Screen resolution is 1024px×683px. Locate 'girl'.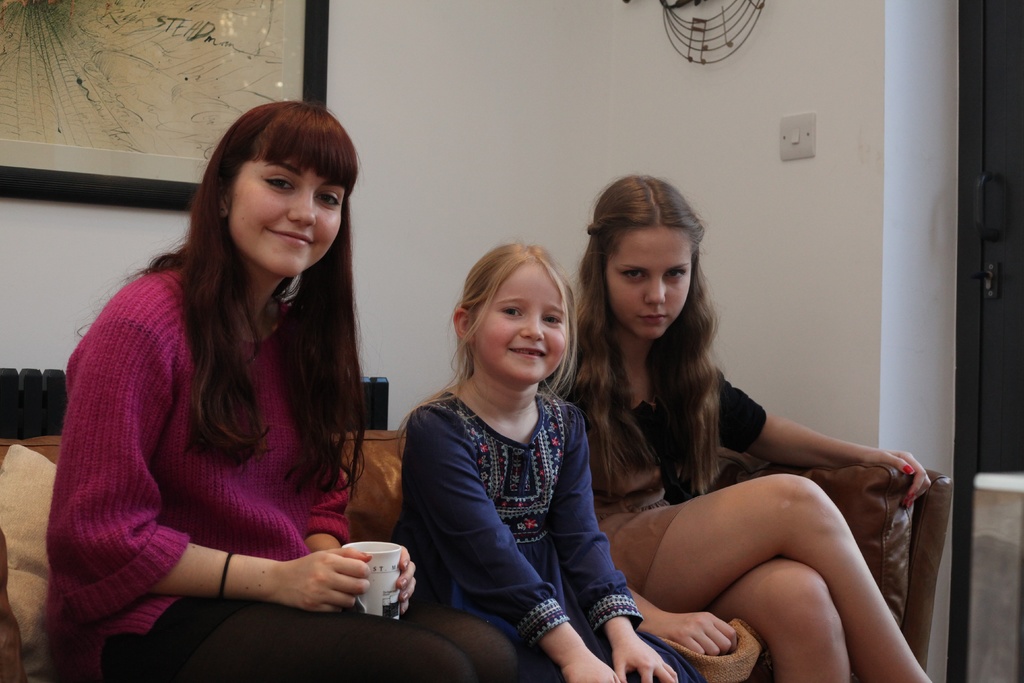
BBox(566, 175, 931, 682).
